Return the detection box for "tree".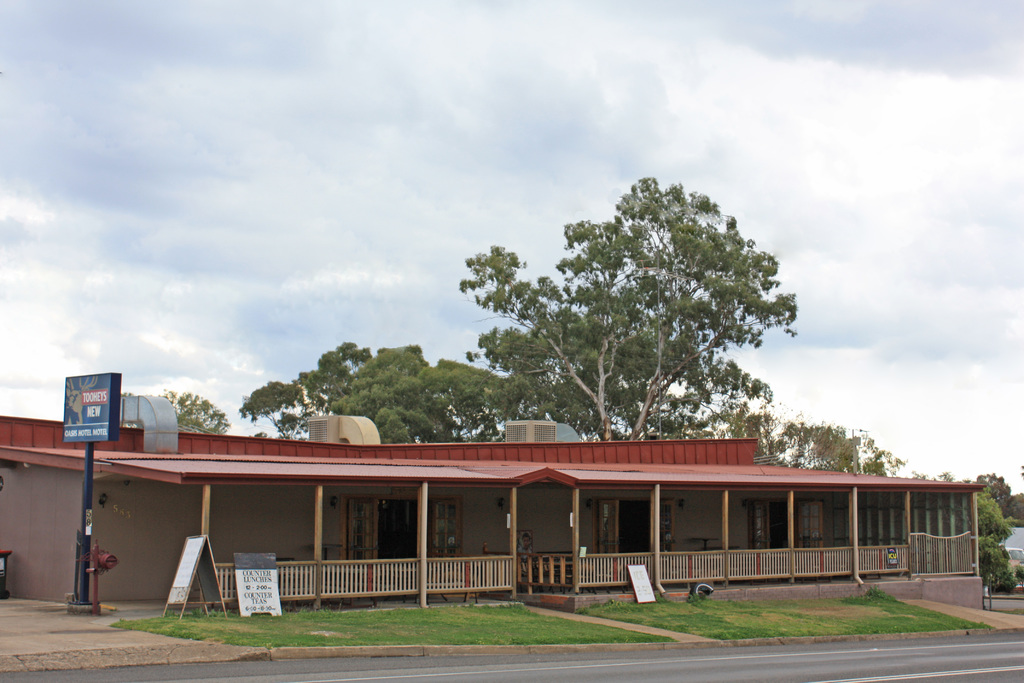
[left=118, top=389, right=230, bottom=439].
